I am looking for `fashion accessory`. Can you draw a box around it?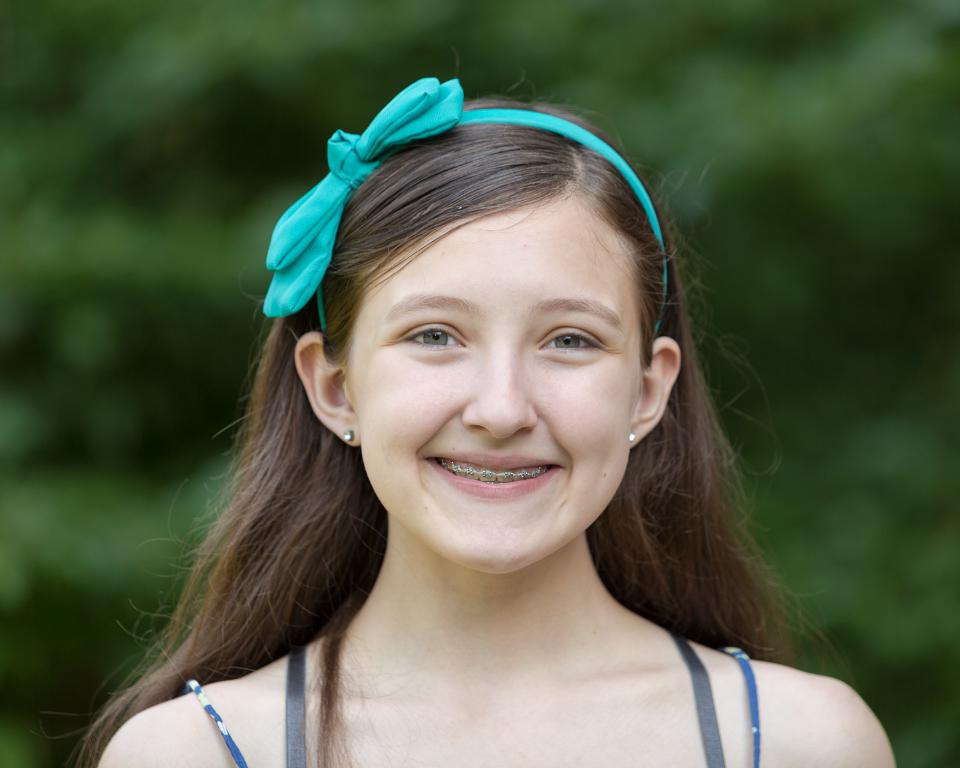
Sure, the bounding box is rect(626, 430, 638, 446).
